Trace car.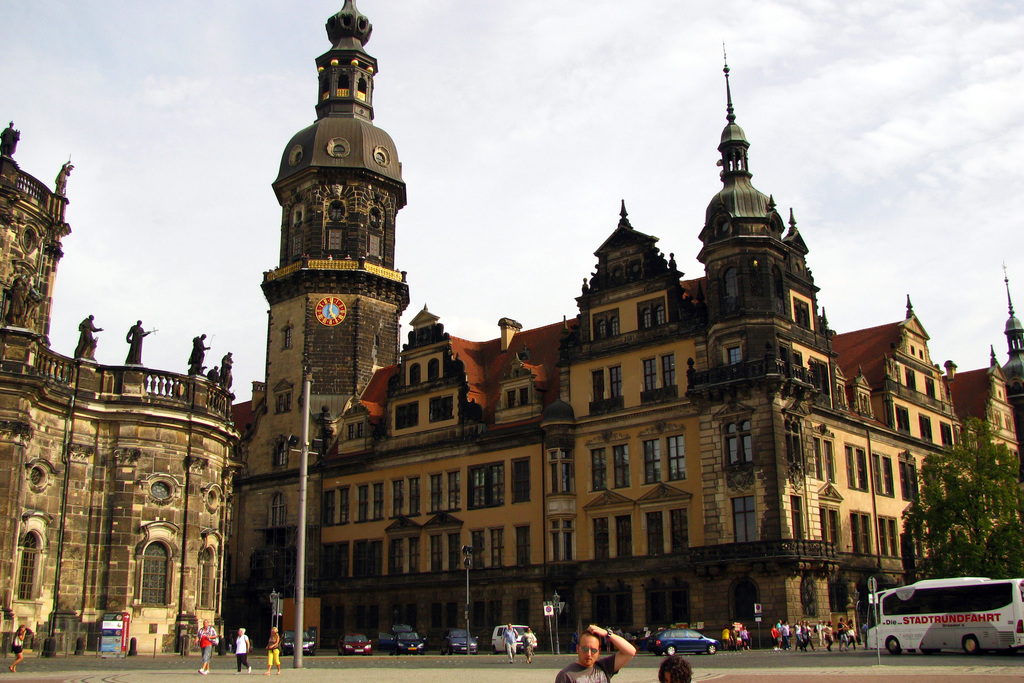
Traced to {"x1": 445, "y1": 628, "x2": 481, "y2": 653}.
